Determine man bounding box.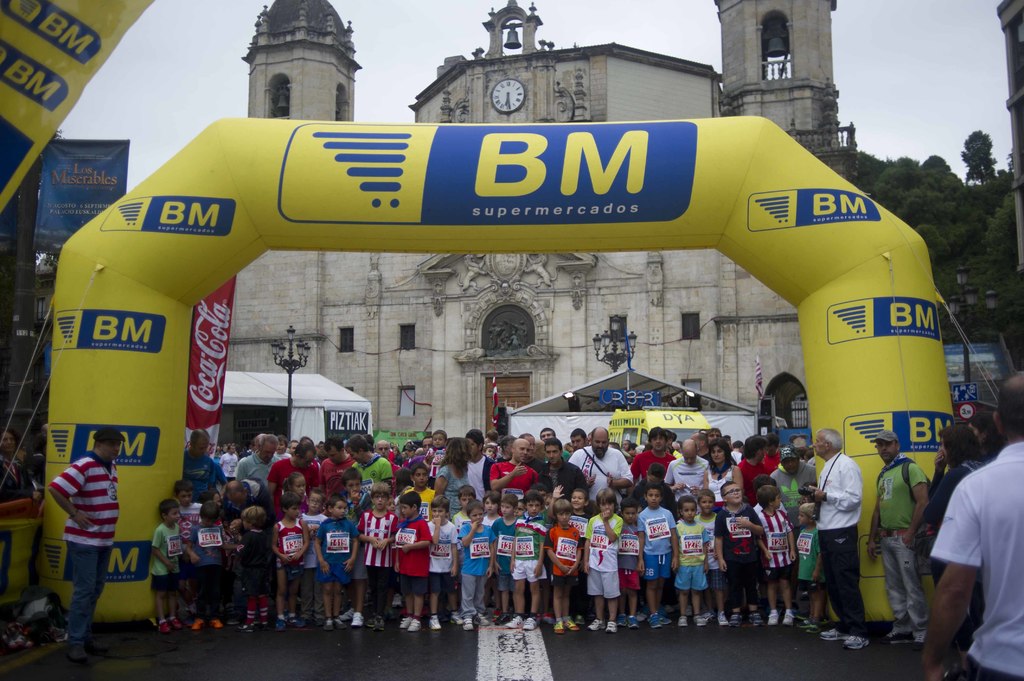
Determined: (x1=624, y1=421, x2=688, y2=498).
